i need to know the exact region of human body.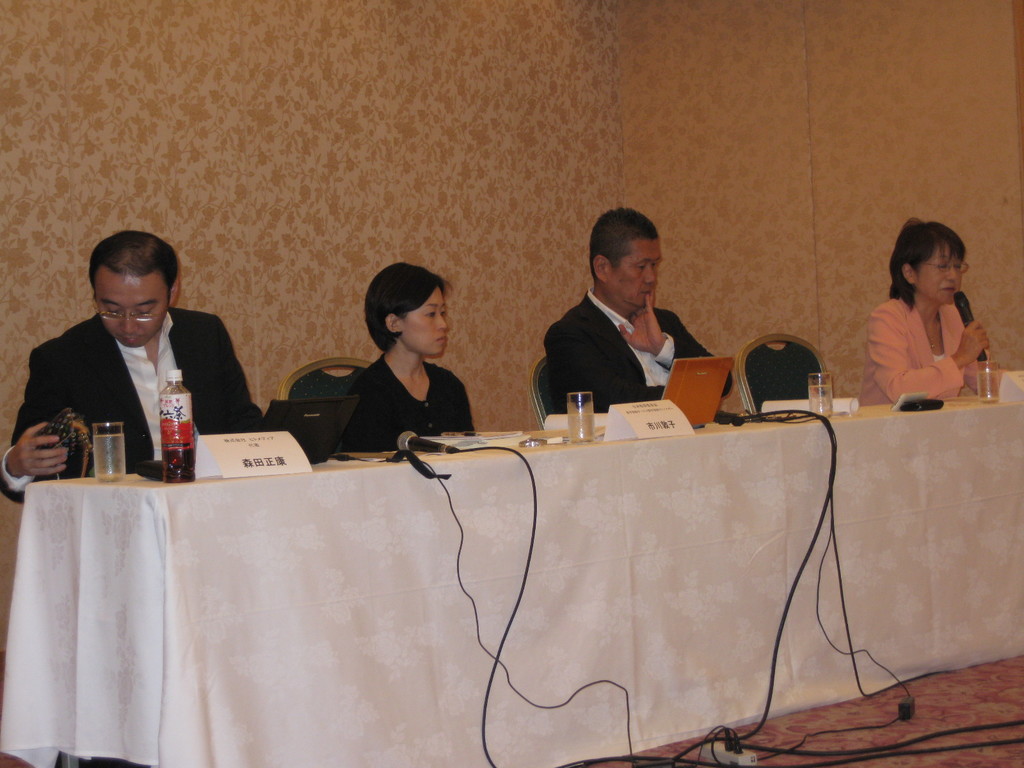
Region: locate(860, 219, 1009, 408).
